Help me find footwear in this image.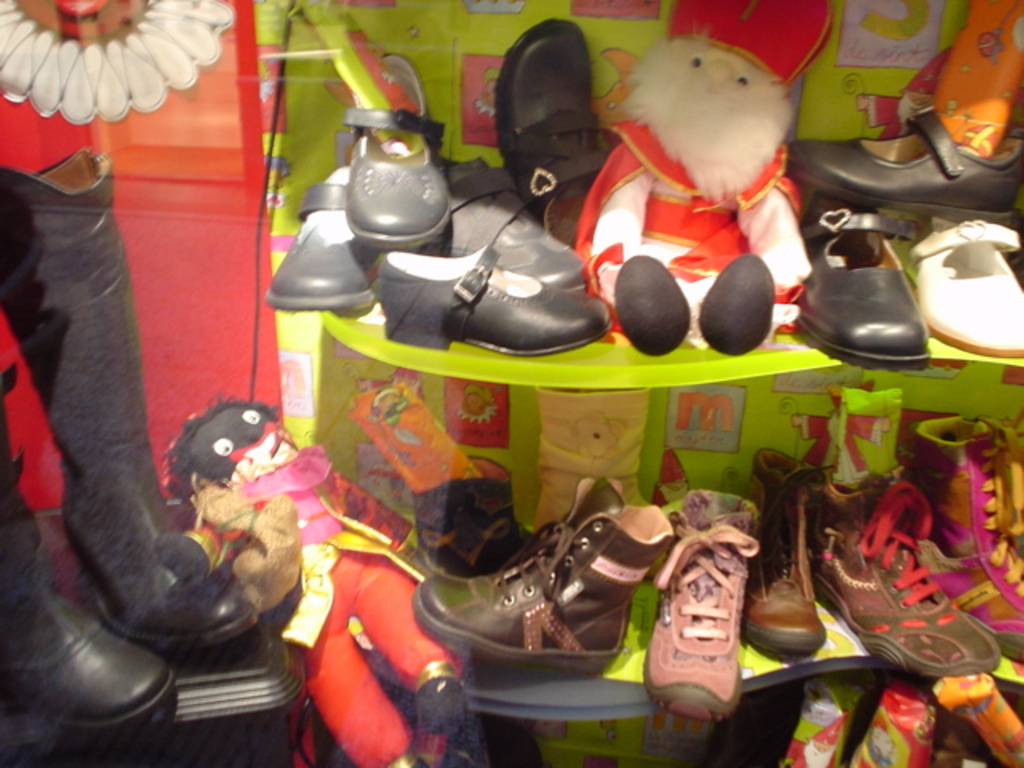
Found it: (left=637, top=488, right=762, bottom=730).
